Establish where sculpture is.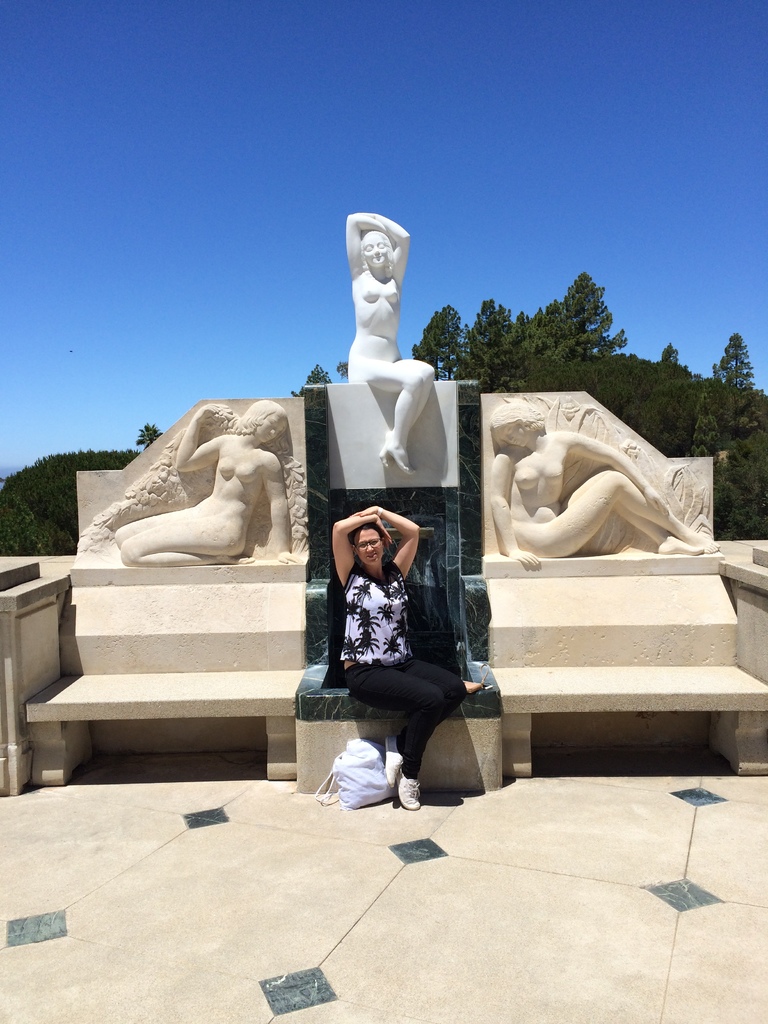
Established at x1=344, y1=212, x2=440, y2=489.
